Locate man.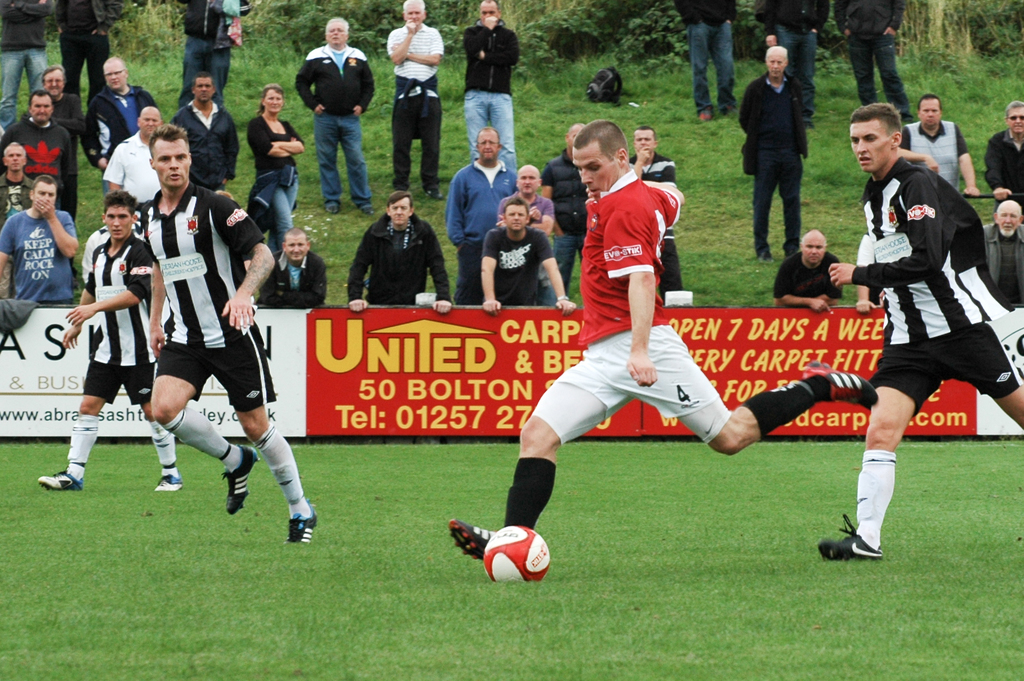
Bounding box: (675,0,745,122).
